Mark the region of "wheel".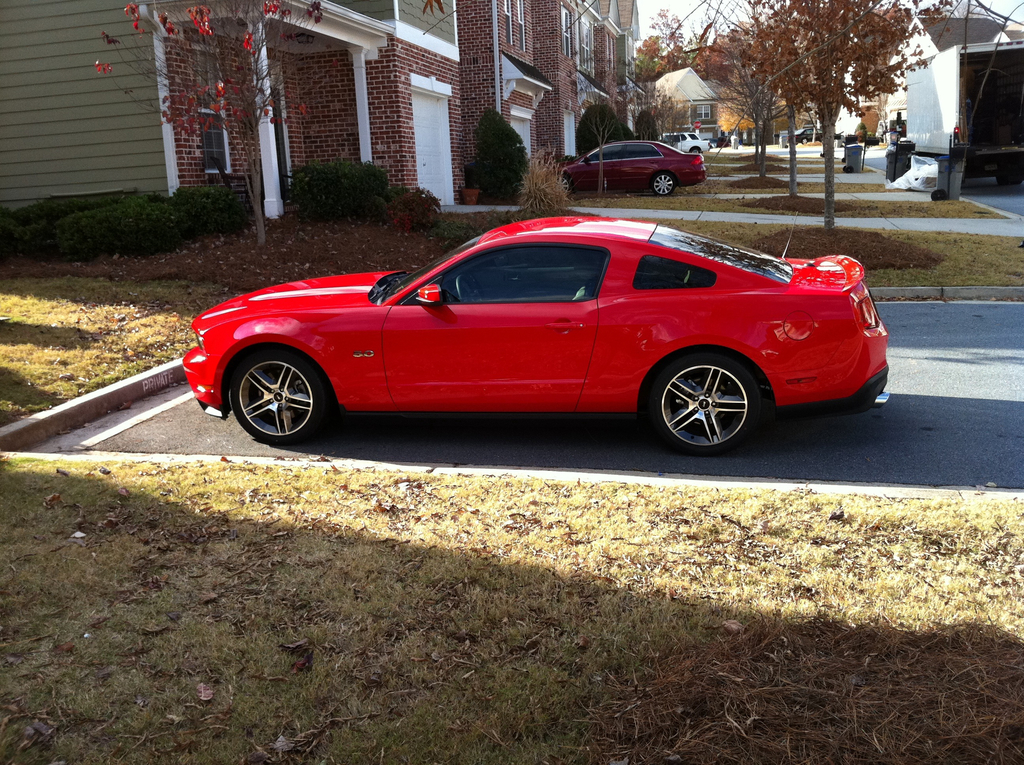
Region: region(232, 351, 320, 444).
